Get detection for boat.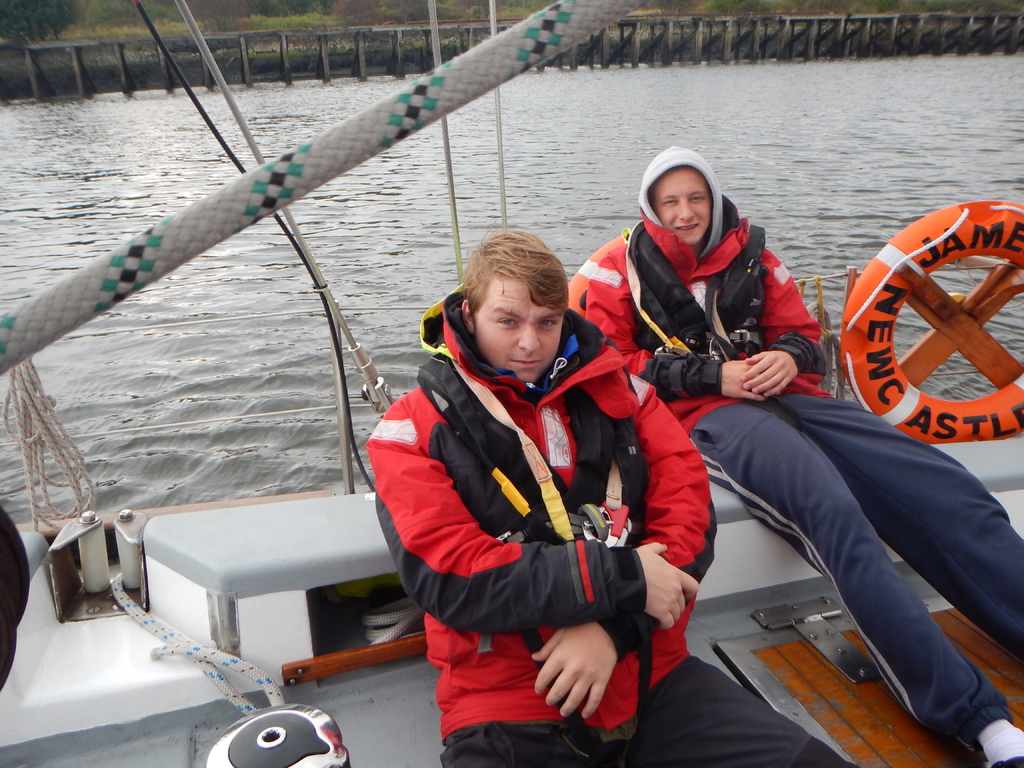
Detection: left=14, top=36, right=1015, bottom=748.
